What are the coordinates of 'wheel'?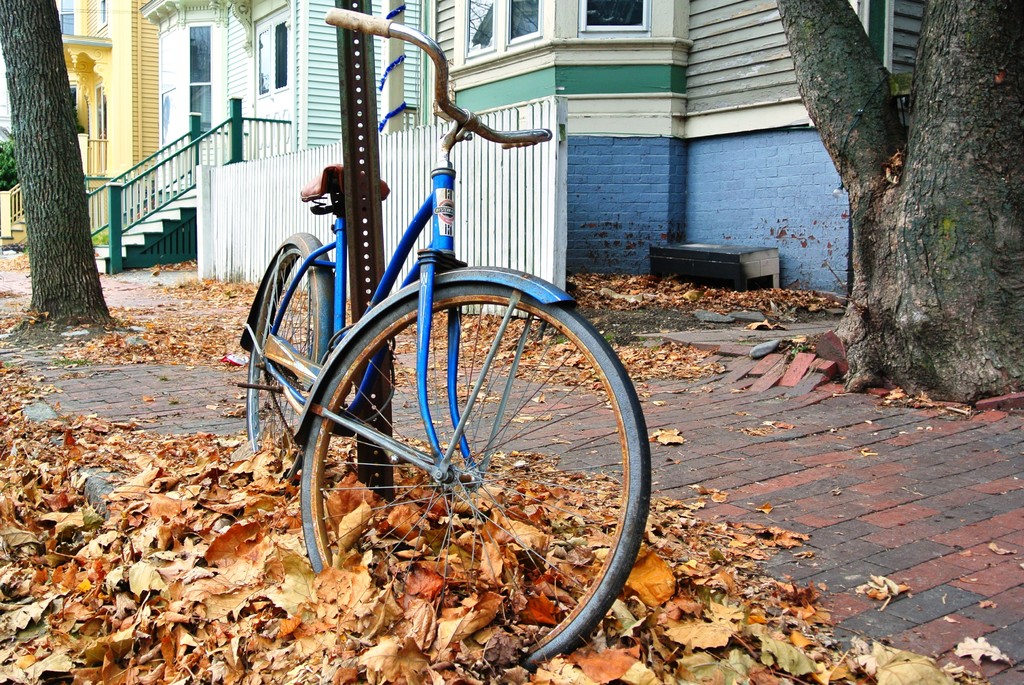
select_region(298, 249, 621, 668).
